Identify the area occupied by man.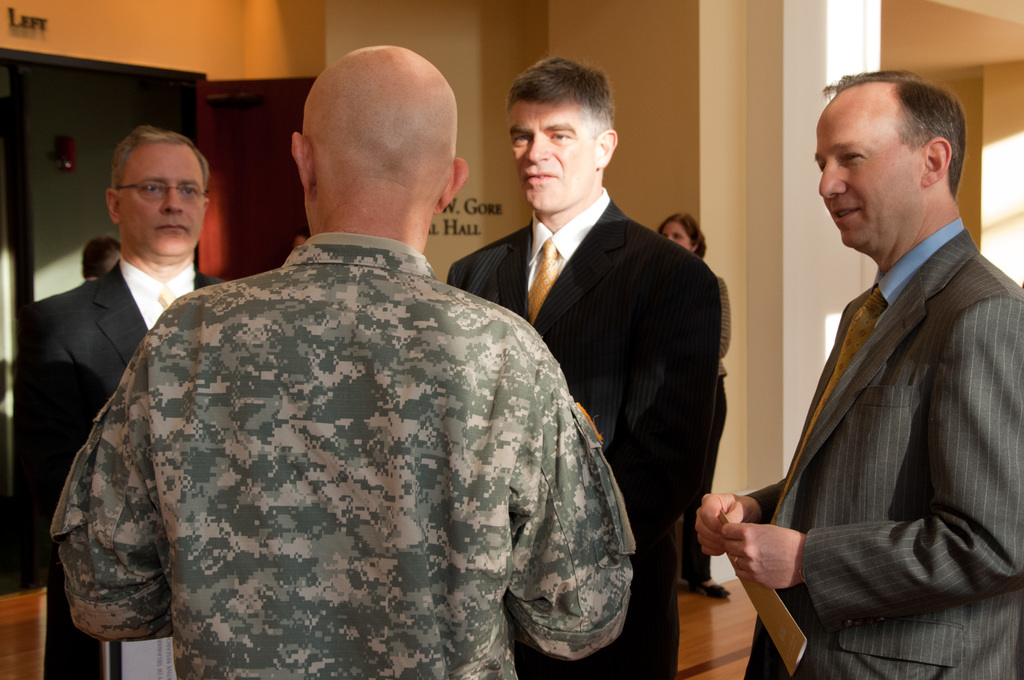
Area: 0,133,232,679.
